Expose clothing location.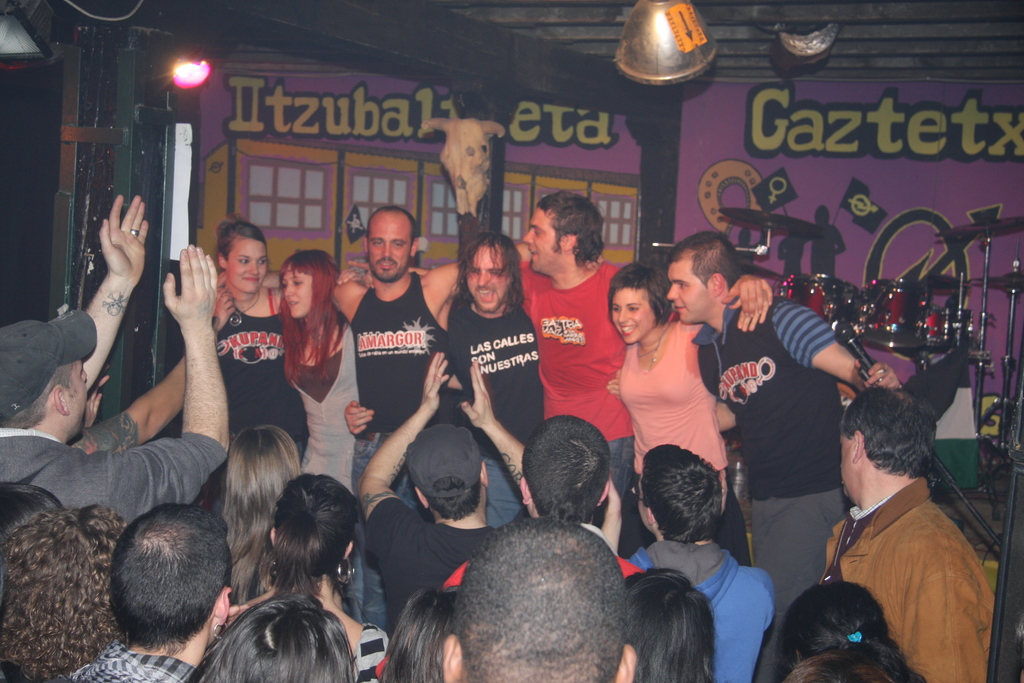
Exposed at bbox=(811, 438, 1002, 680).
